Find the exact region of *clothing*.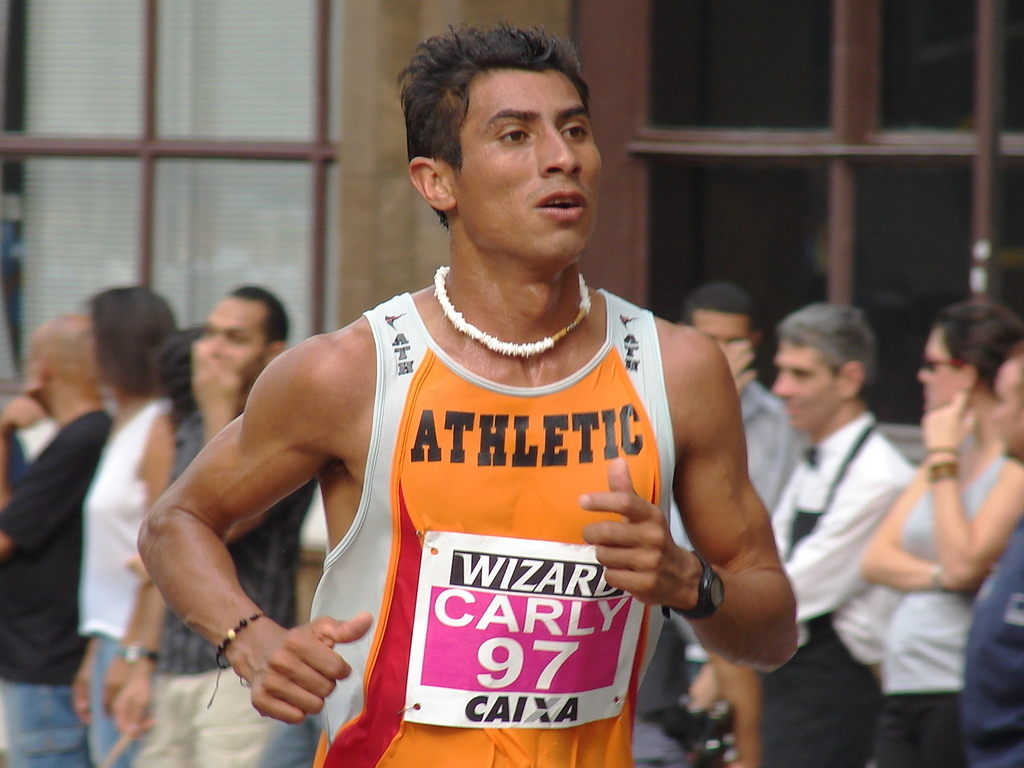
Exact region: (0, 408, 115, 764).
